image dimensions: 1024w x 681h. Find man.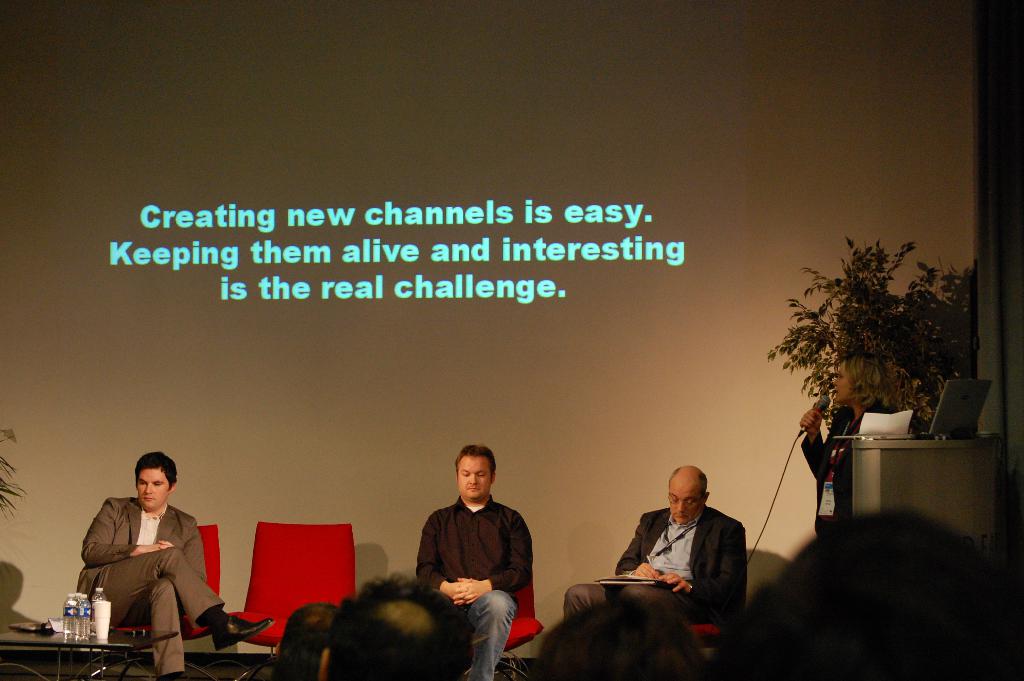
{"left": 563, "top": 462, "right": 750, "bottom": 618}.
